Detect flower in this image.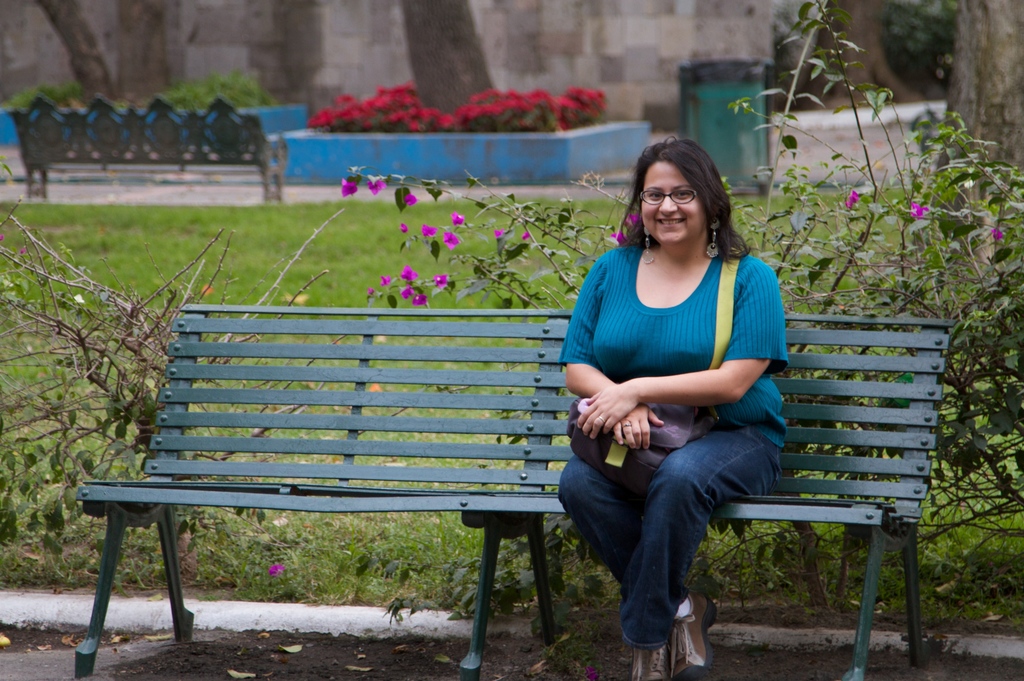
Detection: 400,220,406,232.
